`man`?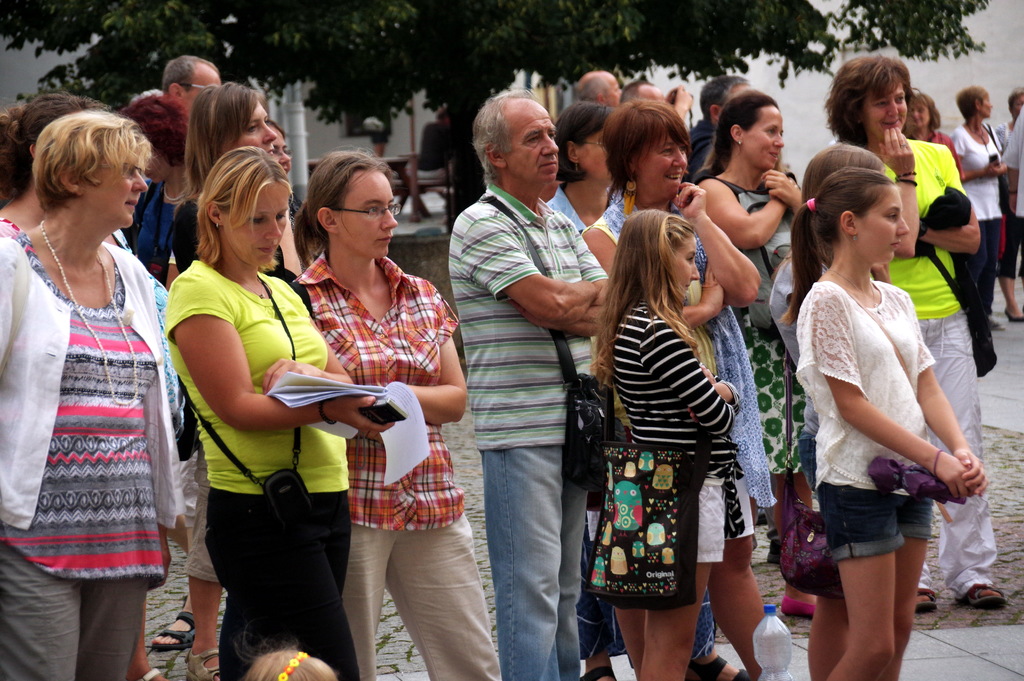
440 85 618 656
